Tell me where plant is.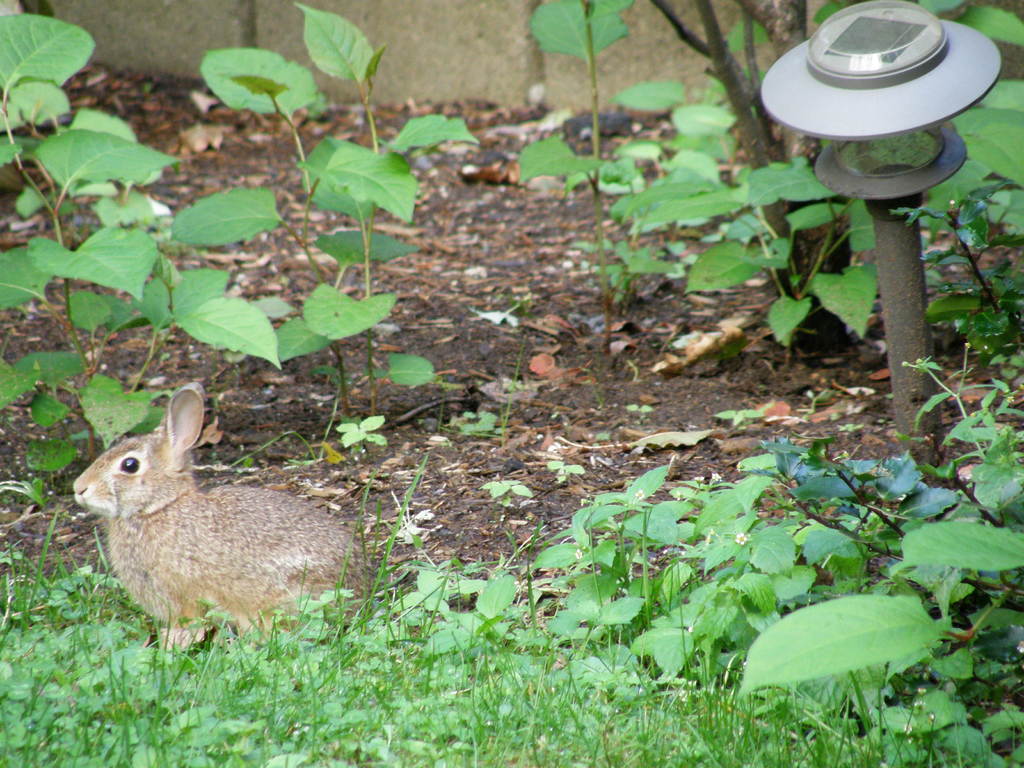
plant is at crop(703, 410, 1023, 767).
